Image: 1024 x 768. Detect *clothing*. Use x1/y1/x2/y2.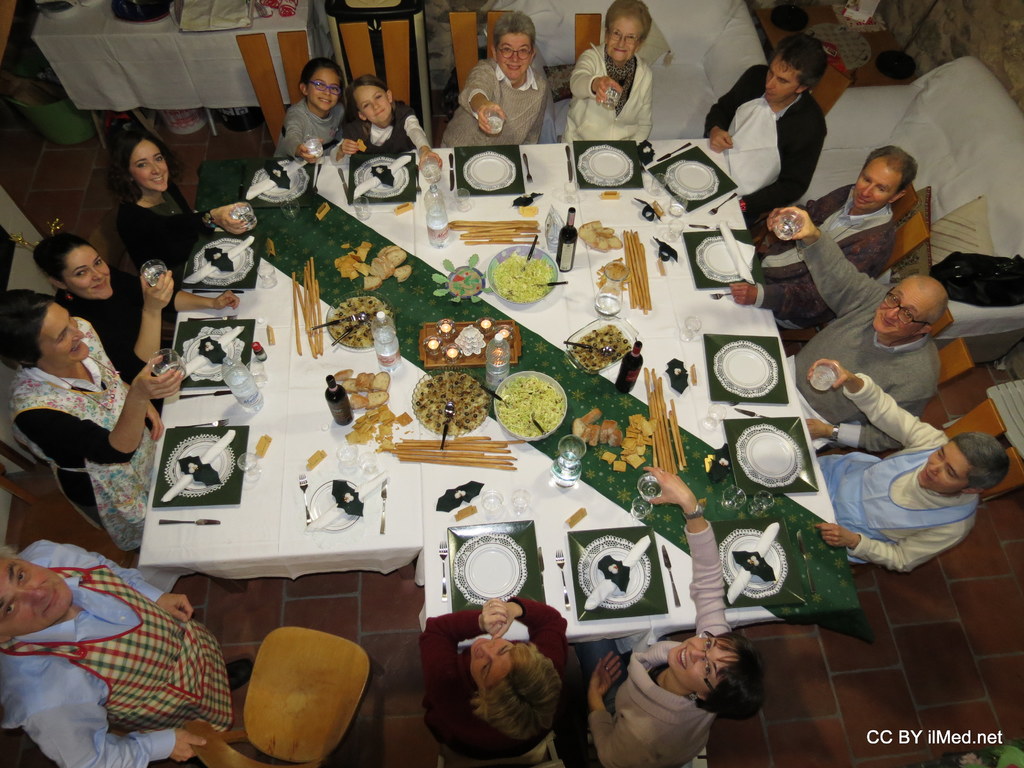
701/65/831/223.
